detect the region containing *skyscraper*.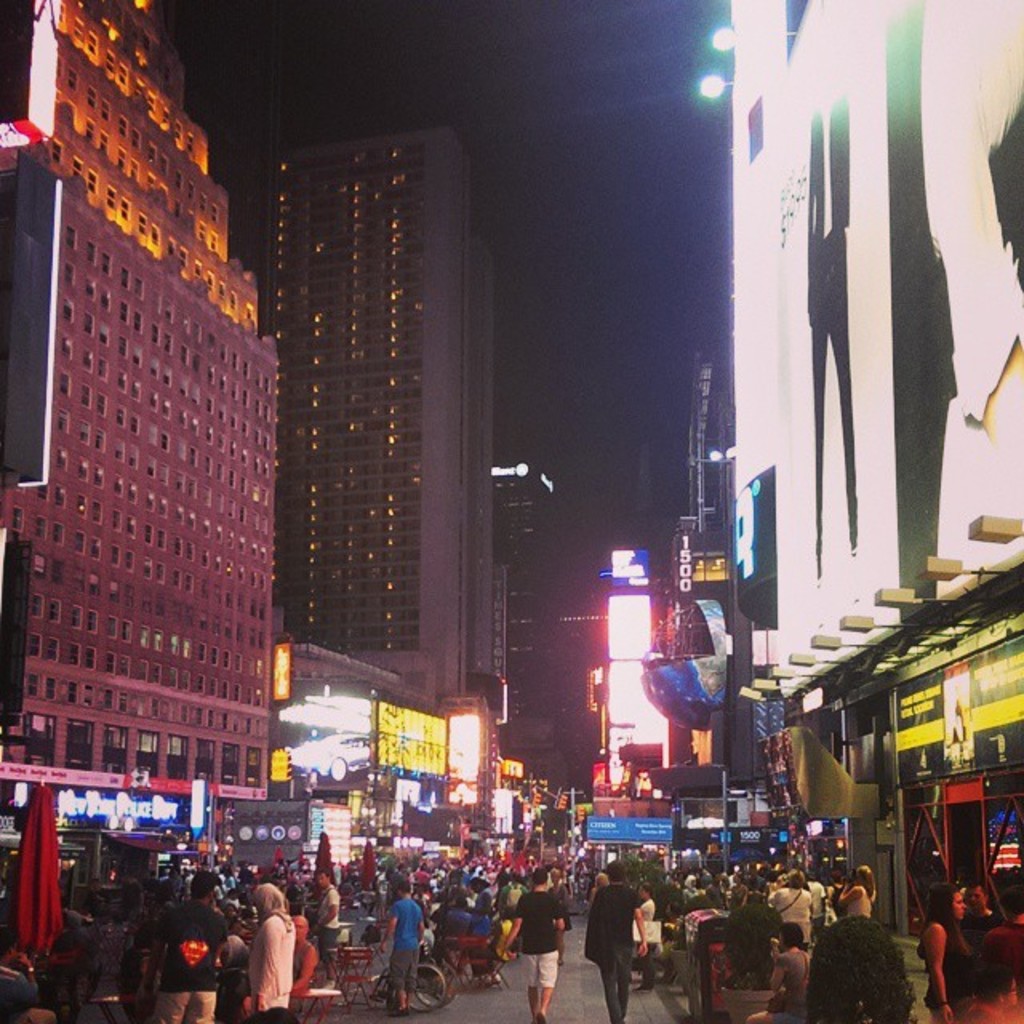
<box>227,56,496,731</box>.
